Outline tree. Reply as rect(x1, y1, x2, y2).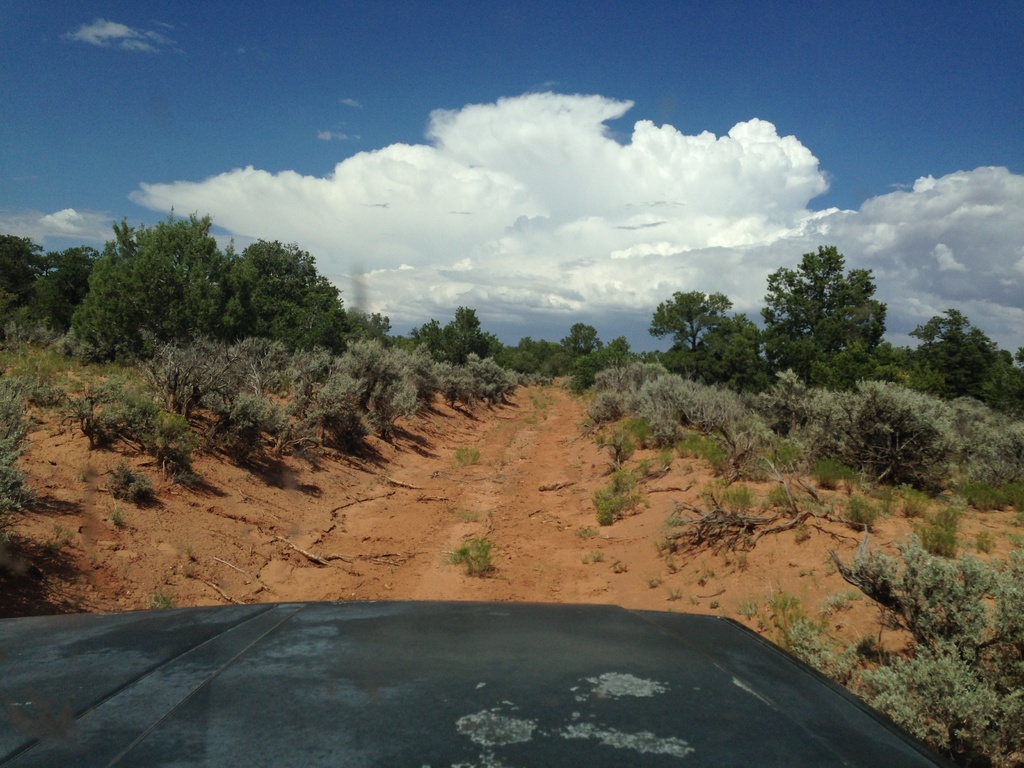
rect(758, 239, 878, 407).
